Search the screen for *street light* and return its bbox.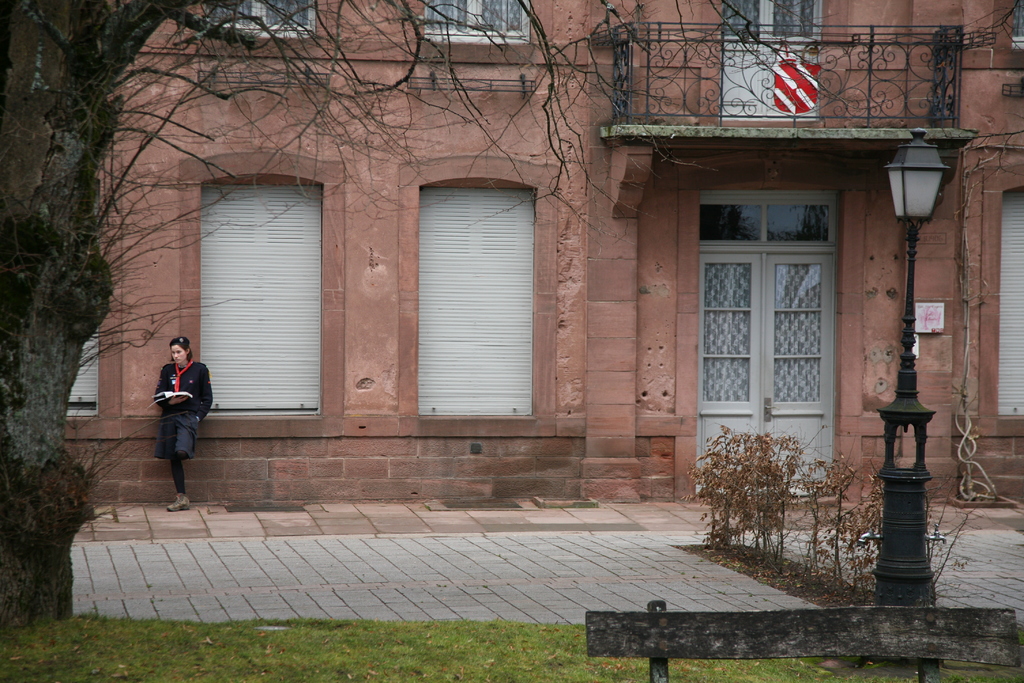
Found: box=[886, 118, 954, 597].
